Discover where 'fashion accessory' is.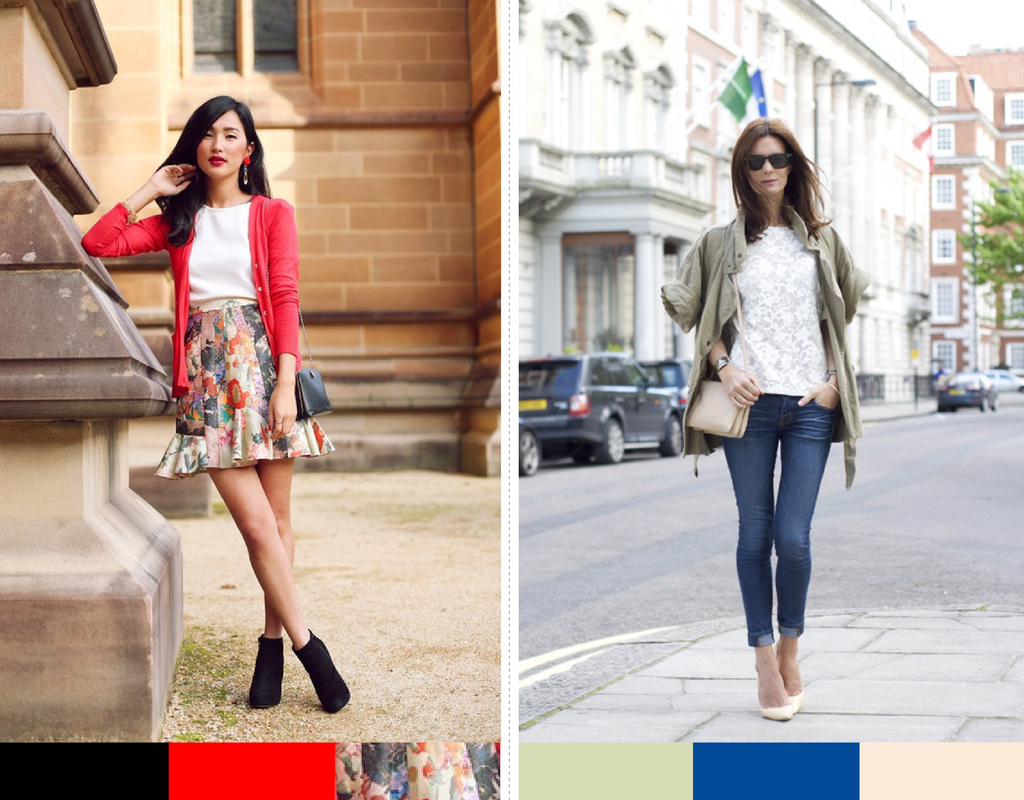
Discovered at 246/633/284/710.
